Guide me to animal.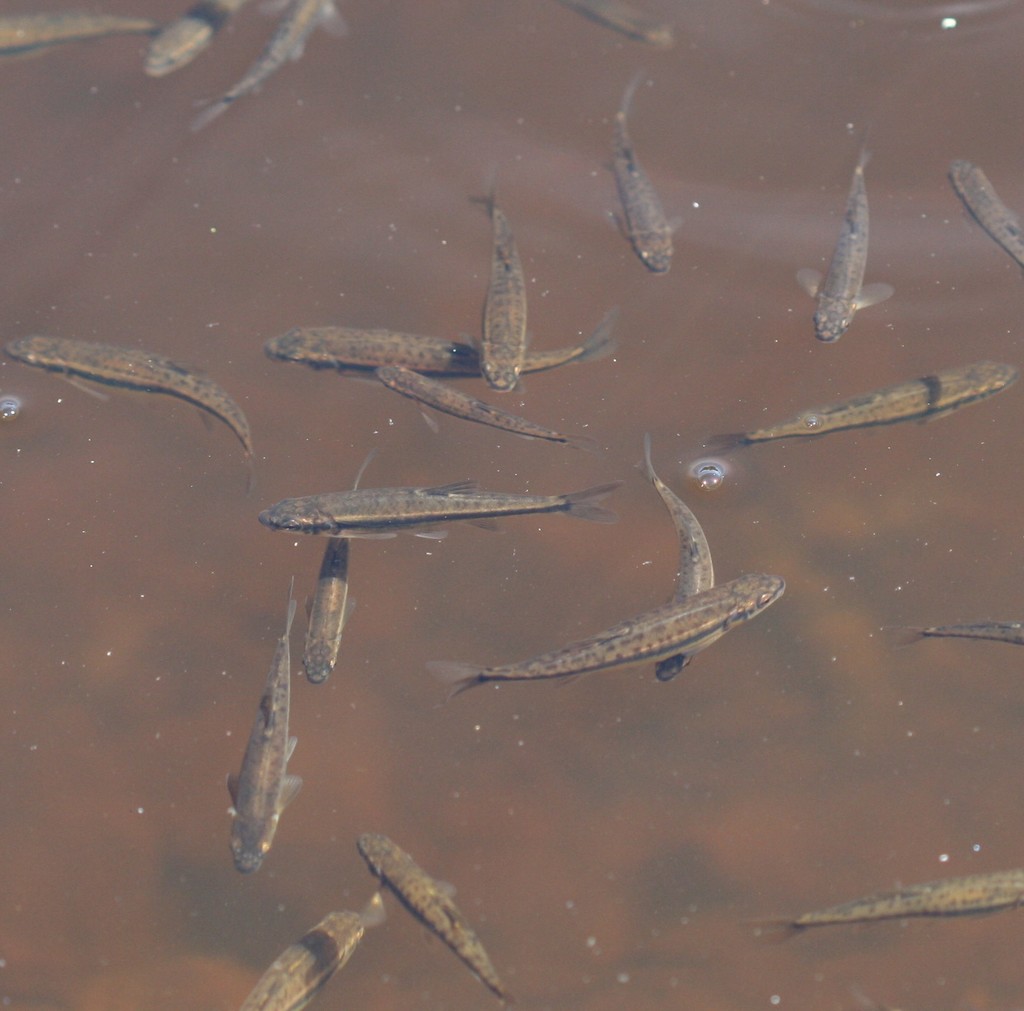
Guidance: (x1=265, y1=448, x2=624, y2=551).
